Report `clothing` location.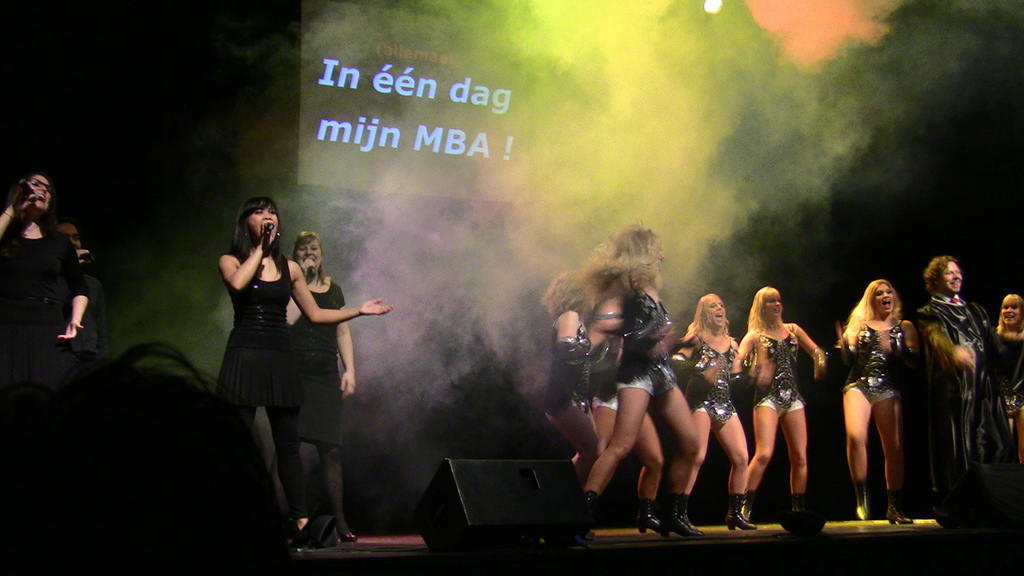
Report: {"x1": 293, "y1": 266, "x2": 348, "y2": 445}.
